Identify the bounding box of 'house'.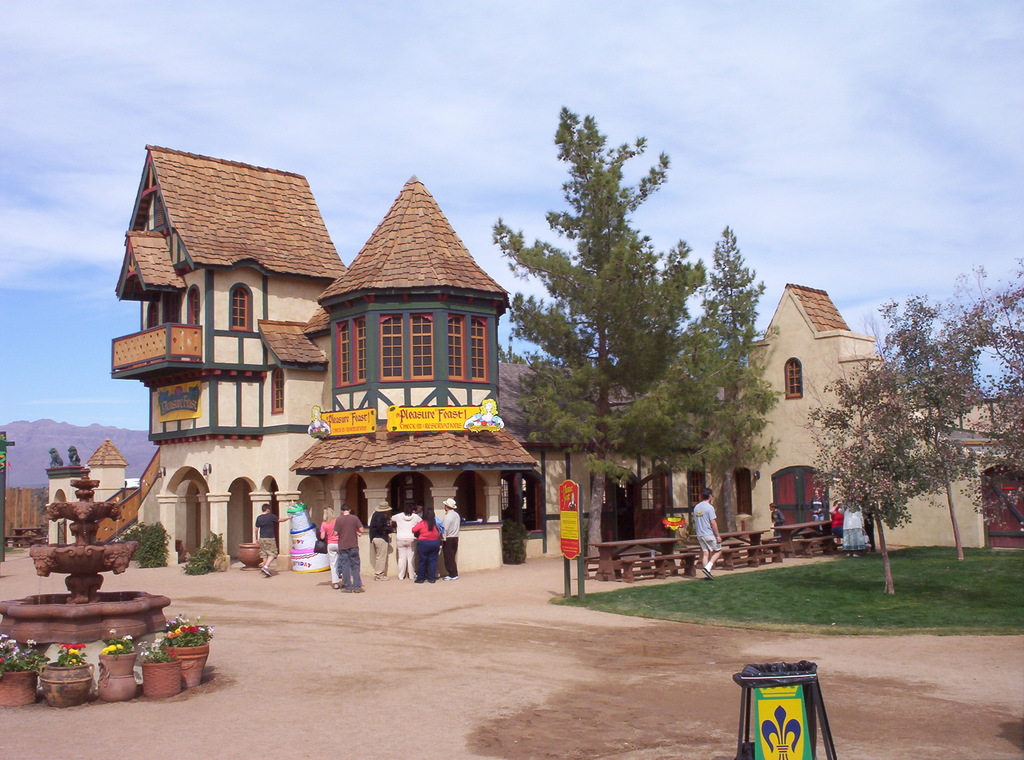
bbox=[739, 286, 900, 551].
